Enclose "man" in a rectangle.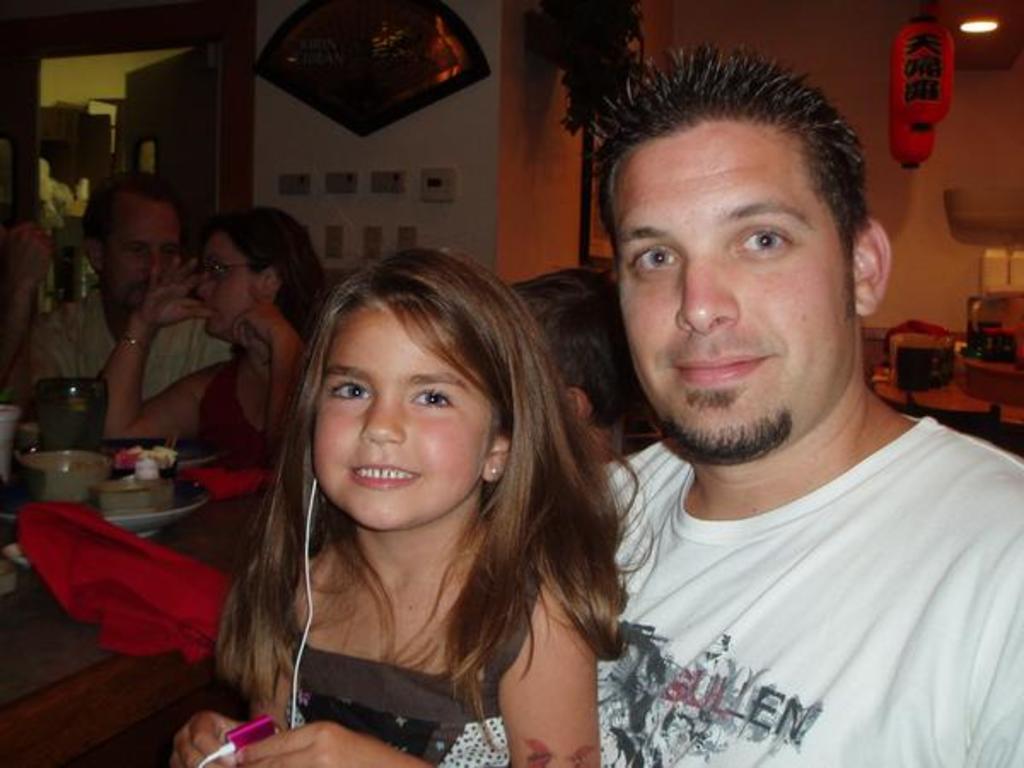
left=515, top=51, right=1017, bottom=767.
